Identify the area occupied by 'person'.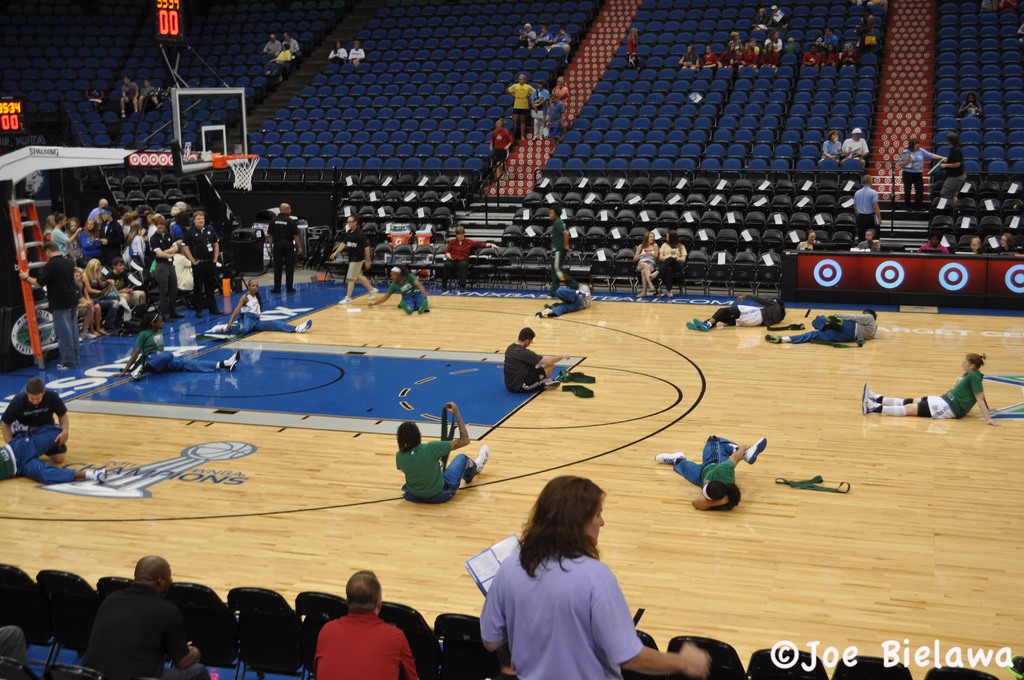
Area: l=200, t=280, r=316, b=339.
